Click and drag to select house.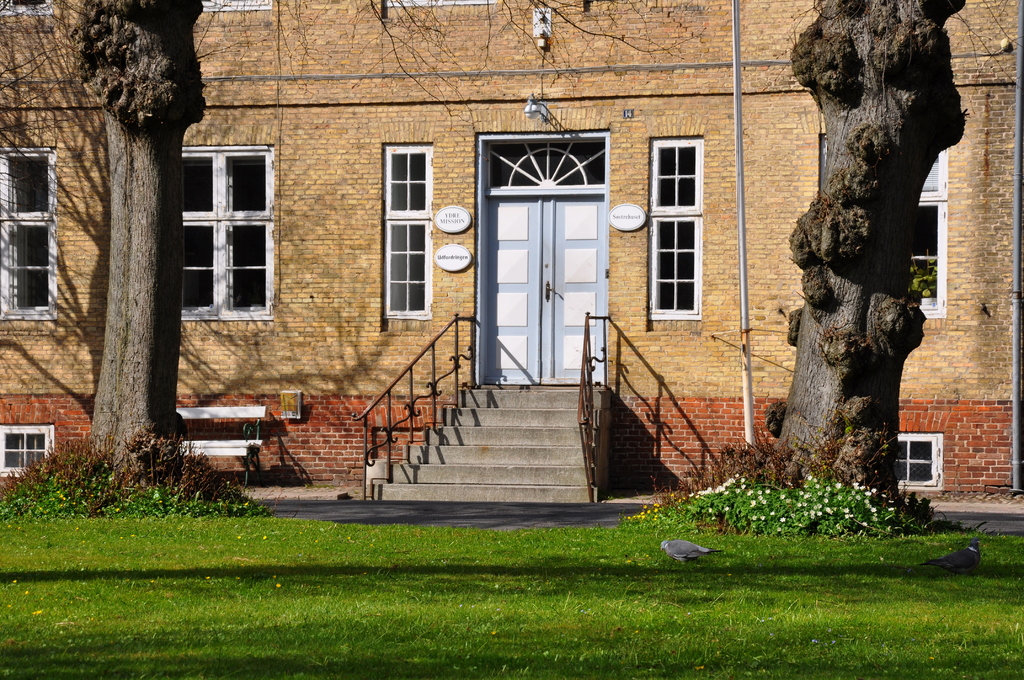
Selection: box(0, 0, 1023, 499).
